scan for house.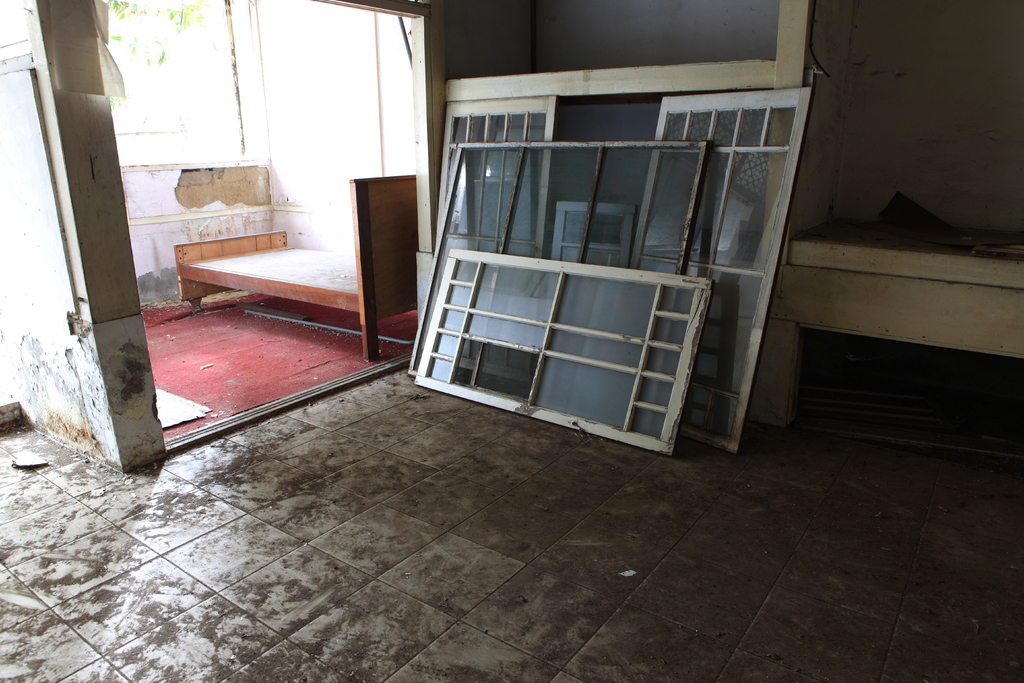
Scan result: (0, 0, 1023, 682).
